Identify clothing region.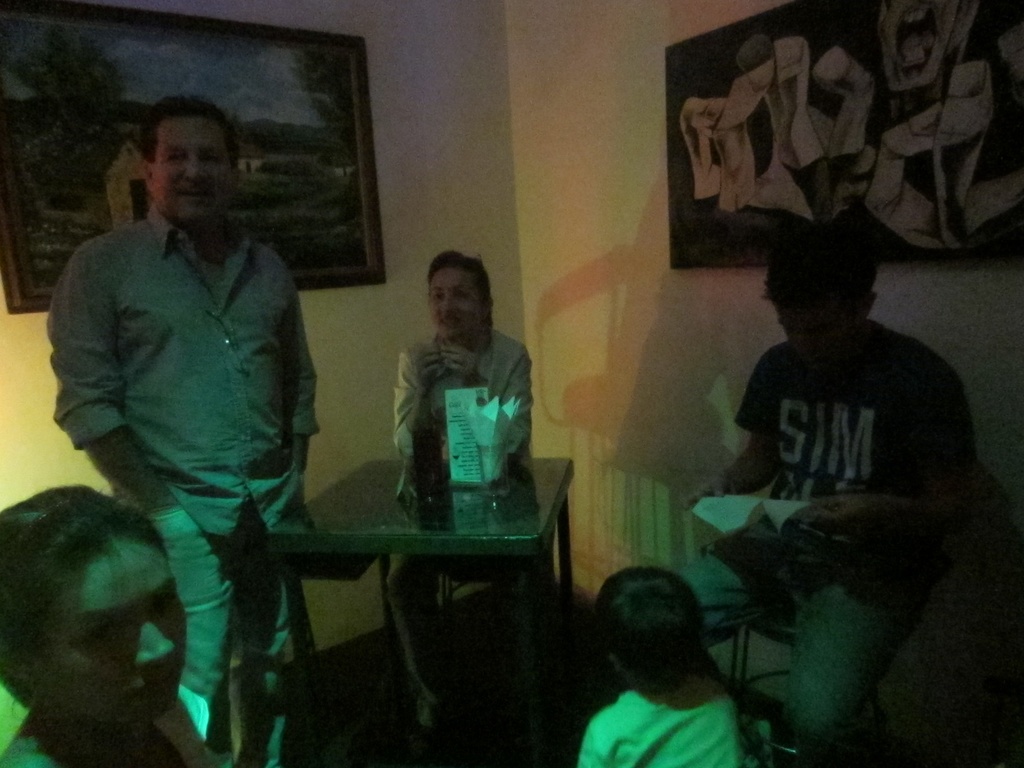
Region: [left=735, top=322, right=950, bottom=504].
